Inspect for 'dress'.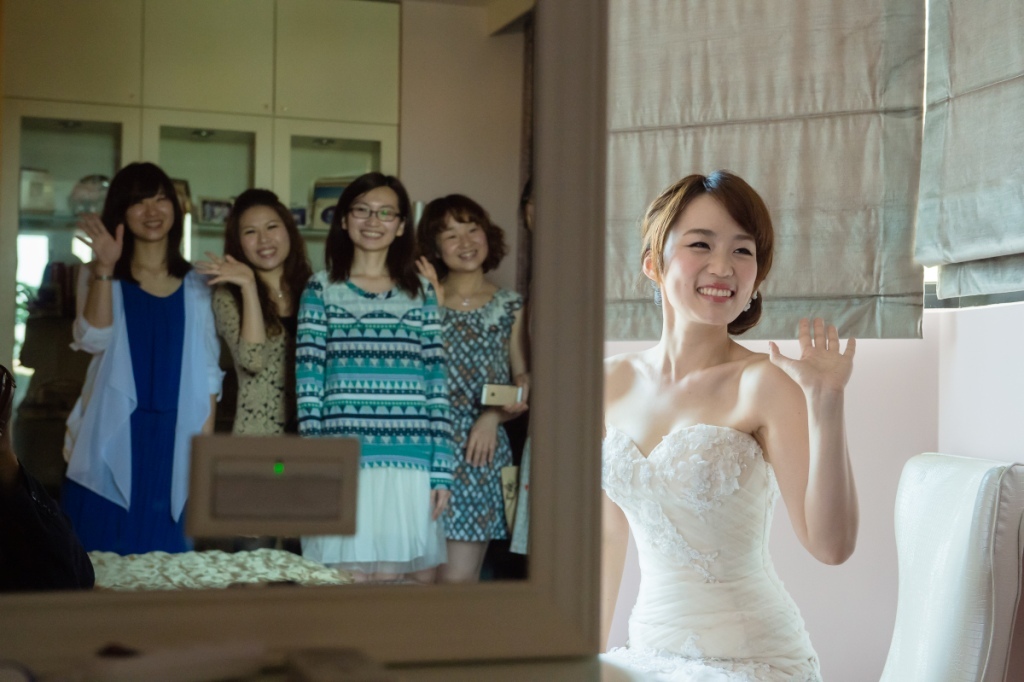
Inspection: 594:423:829:681.
